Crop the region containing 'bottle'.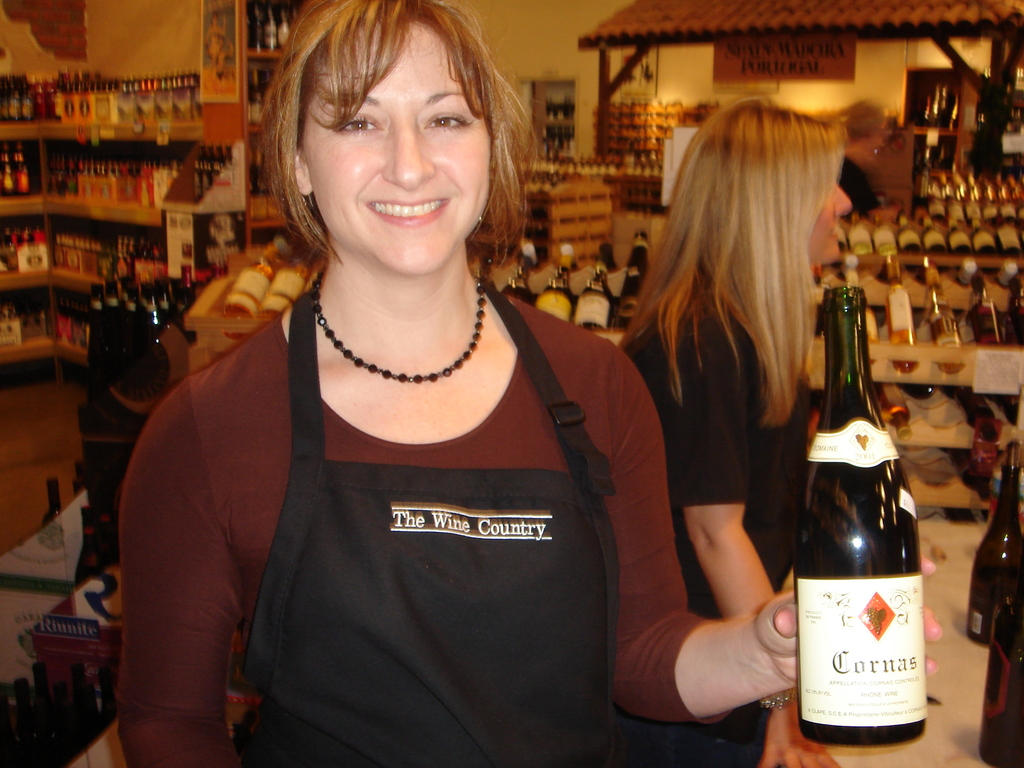
Crop region: left=51, top=474, right=65, bottom=524.
